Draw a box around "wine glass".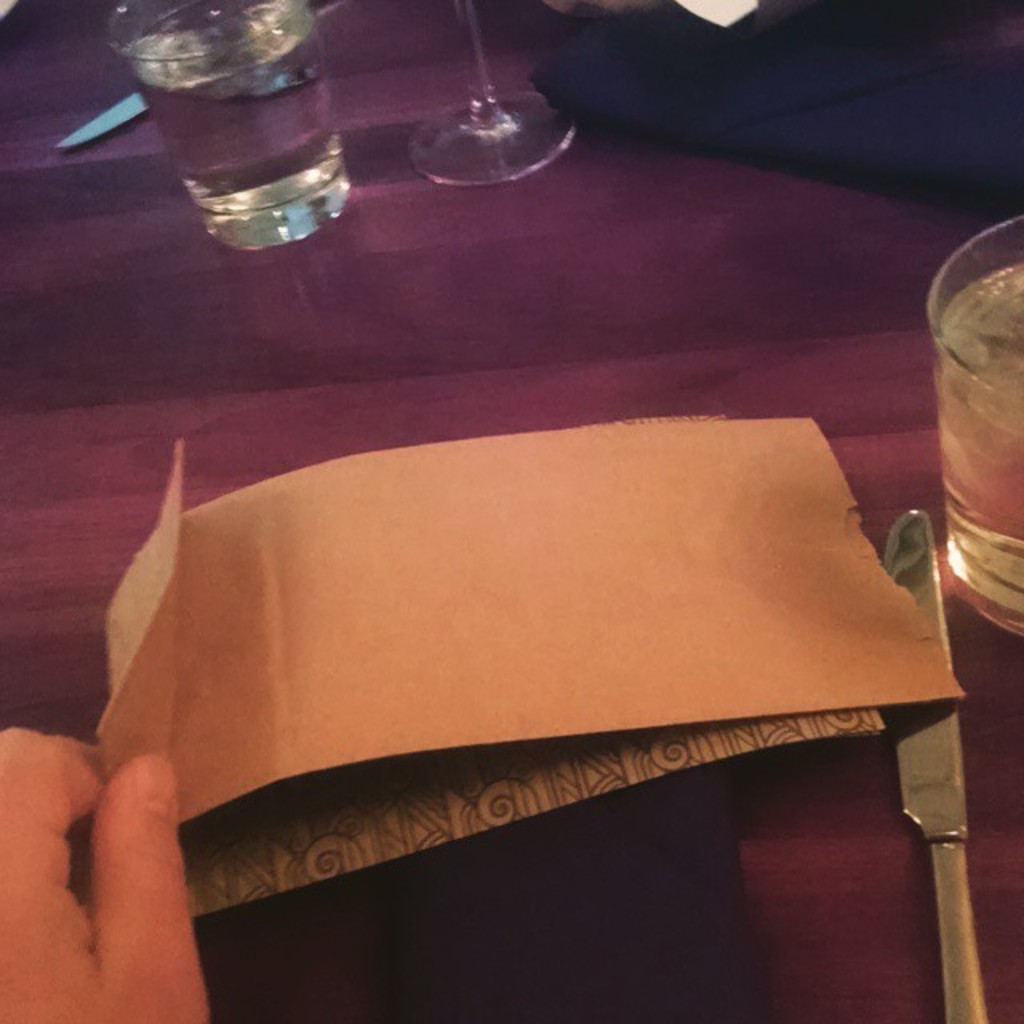
<region>402, 0, 574, 179</region>.
